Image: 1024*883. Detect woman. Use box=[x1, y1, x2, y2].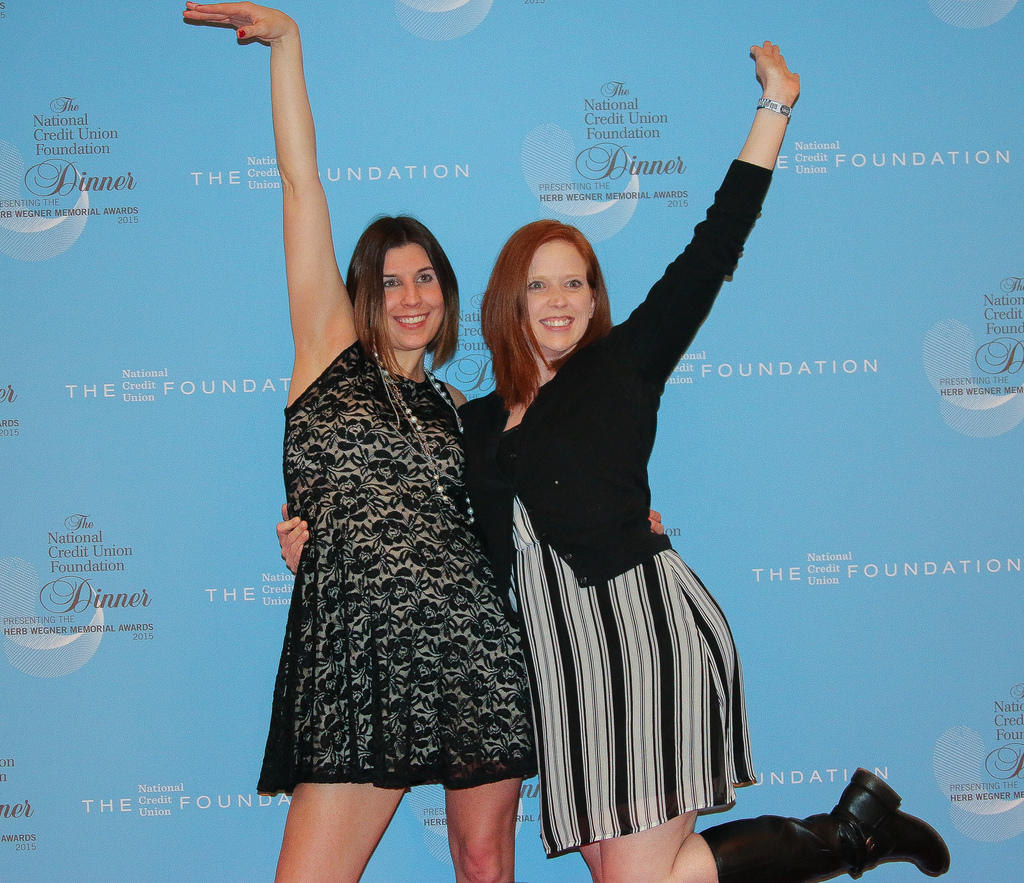
box=[183, 0, 536, 882].
